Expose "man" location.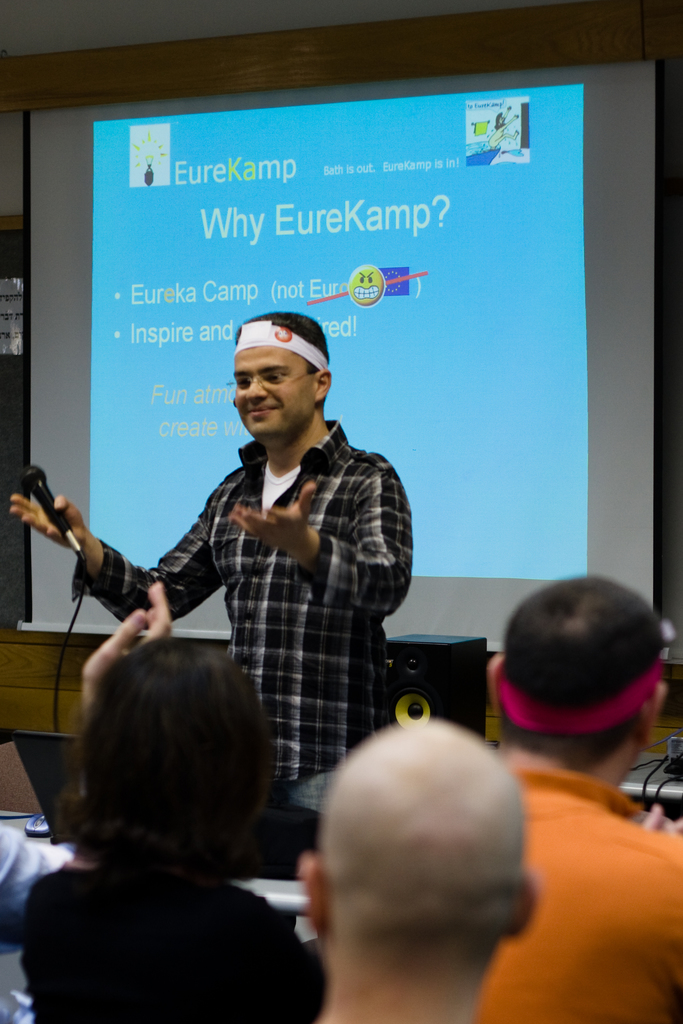
Exposed at [294, 715, 541, 1023].
